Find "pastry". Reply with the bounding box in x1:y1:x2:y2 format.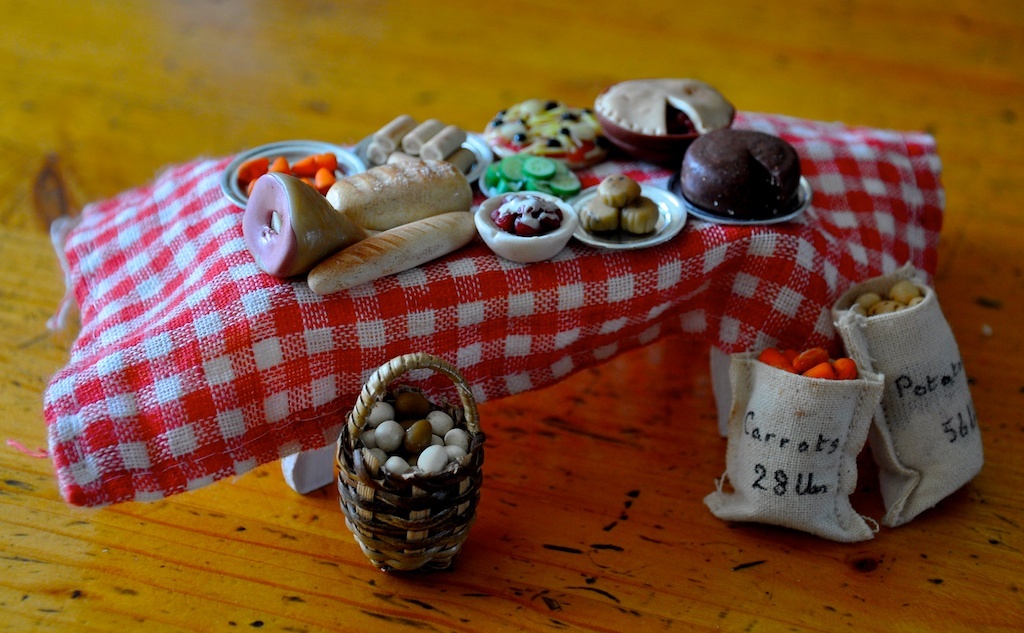
676:120:803:224.
